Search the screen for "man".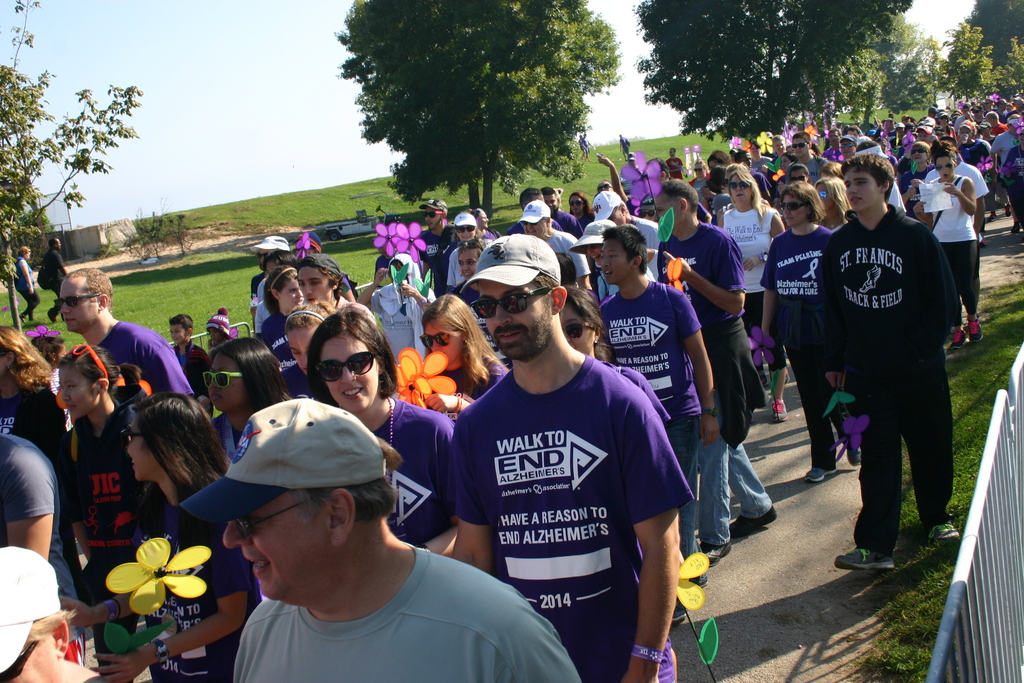
Found at 175/393/579/682.
